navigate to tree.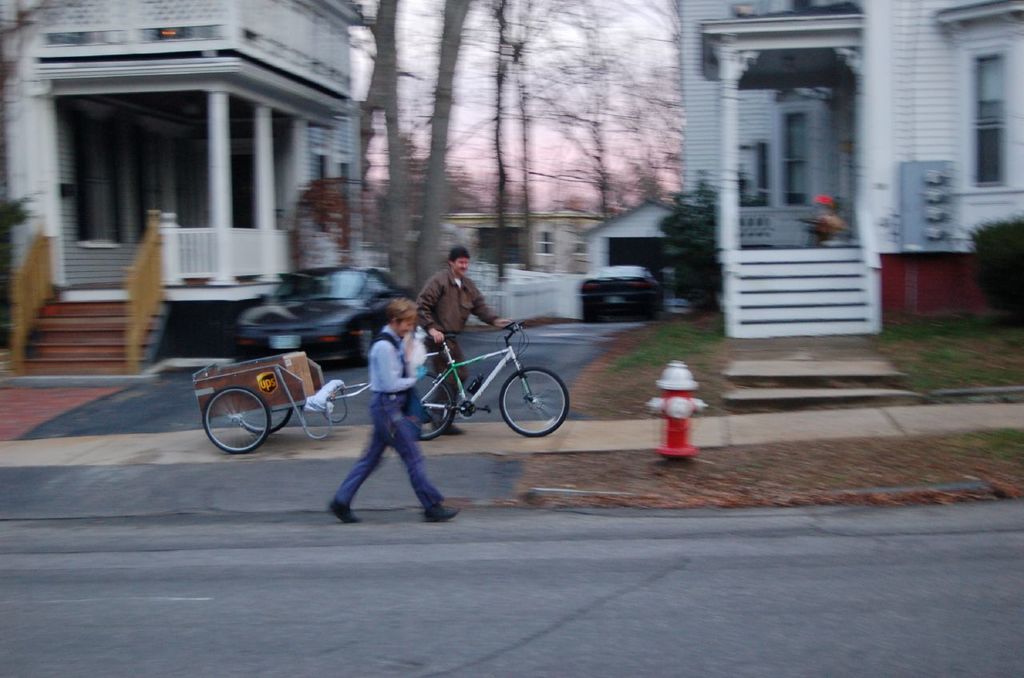
Navigation target: box(382, 0, 526, 297).
